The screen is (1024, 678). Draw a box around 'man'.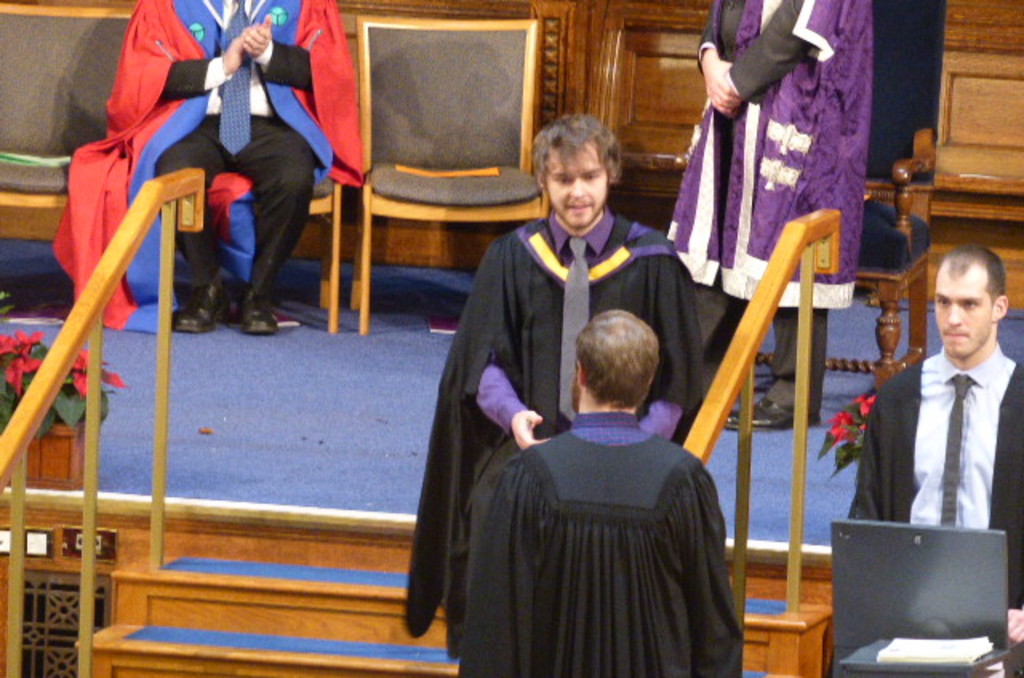
842 241 1022 656.
